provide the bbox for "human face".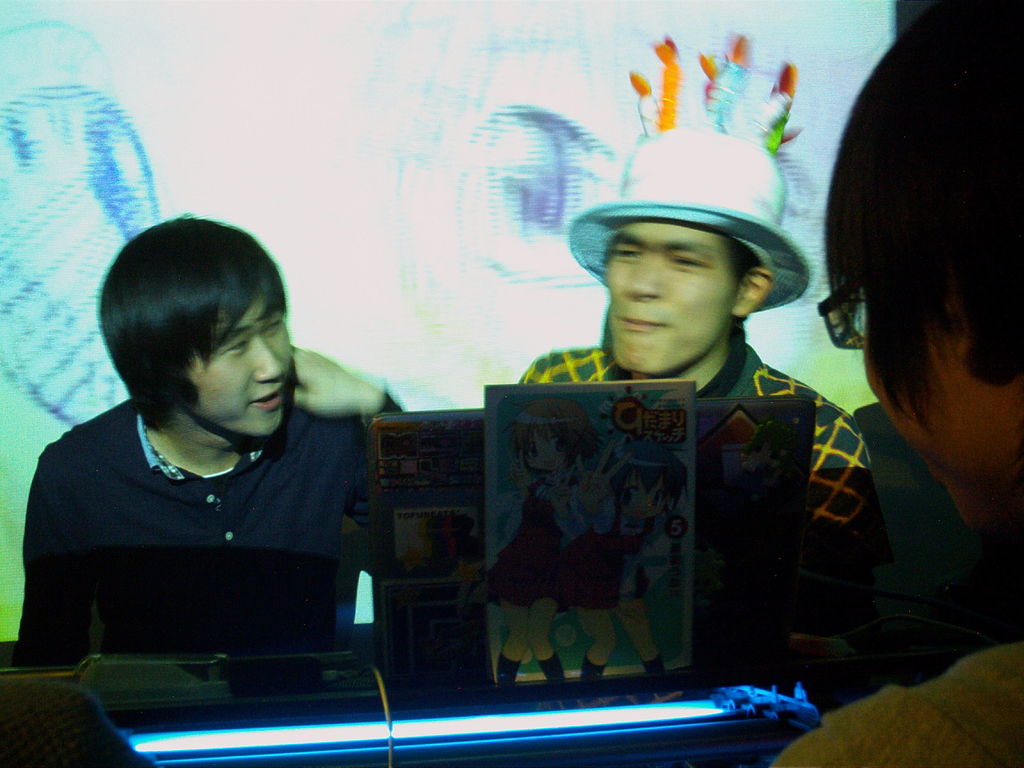
(525,426,577,471).
